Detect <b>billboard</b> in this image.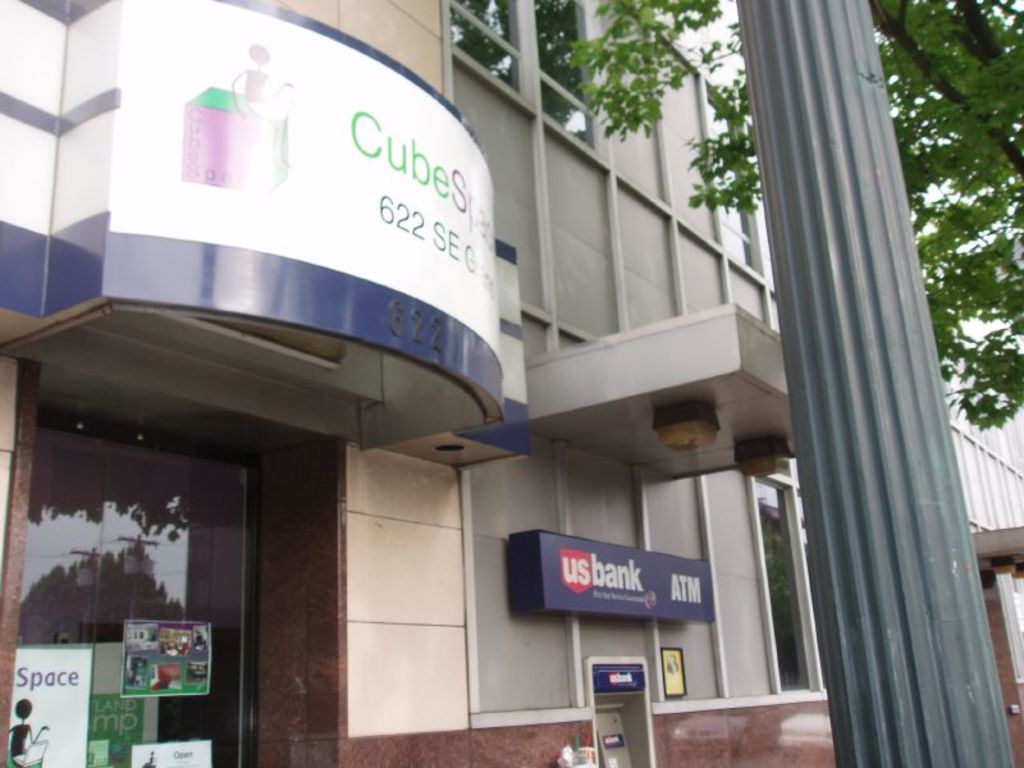
Detection: <bbox>515, 532, 705, 622</bbox>.
